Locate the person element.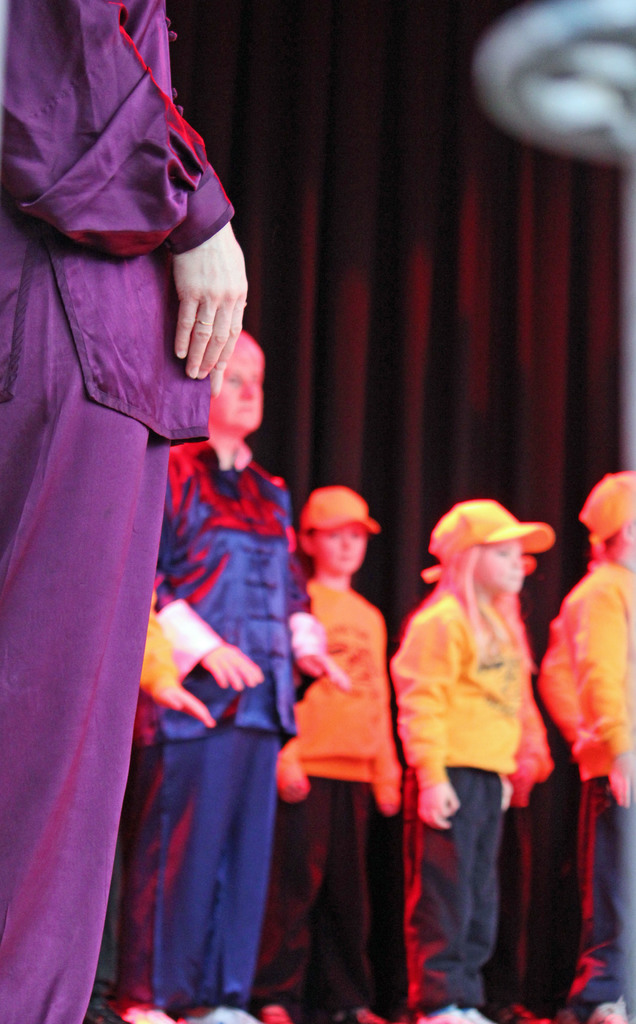
Element bbox: {"x1": 525, "y1": 468, "x2": 635, "y2": 1023}.
